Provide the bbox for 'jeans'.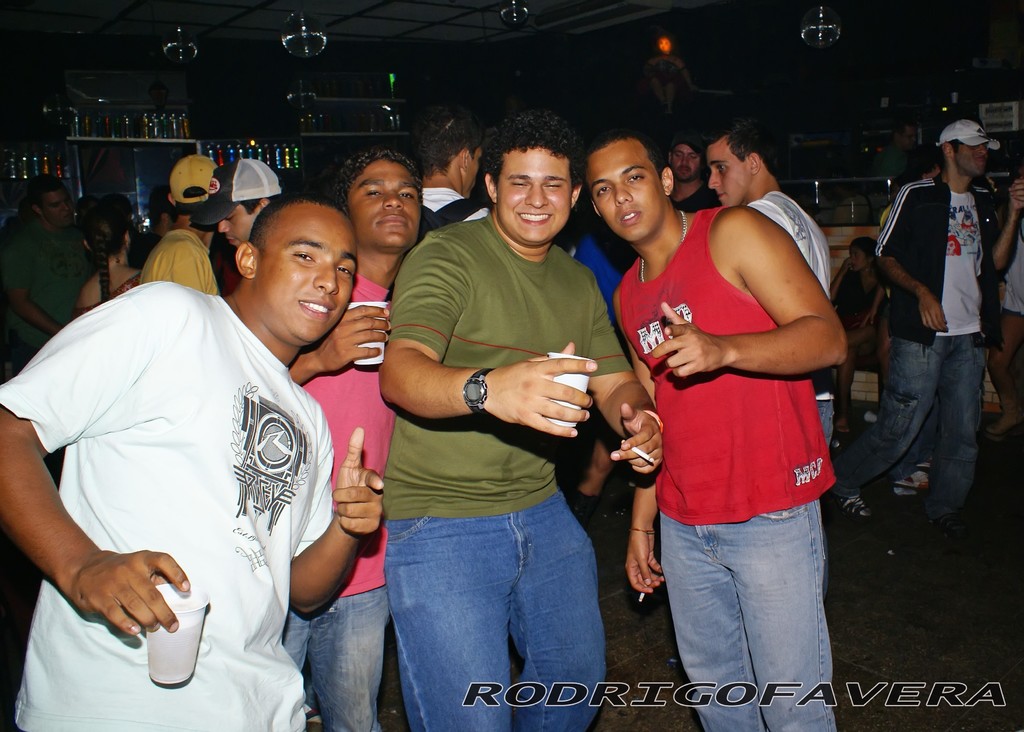
crop(836, 336, 990, 508).
